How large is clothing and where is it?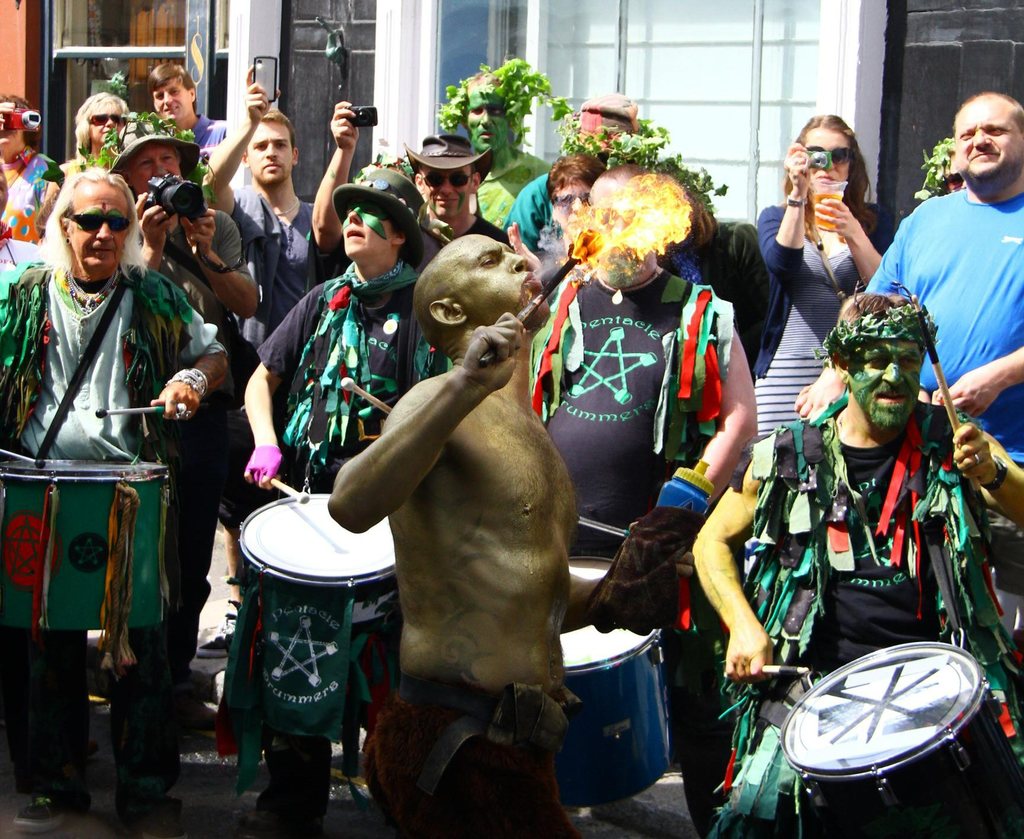
Bounding box: <box>526,261,739,838</box>.
